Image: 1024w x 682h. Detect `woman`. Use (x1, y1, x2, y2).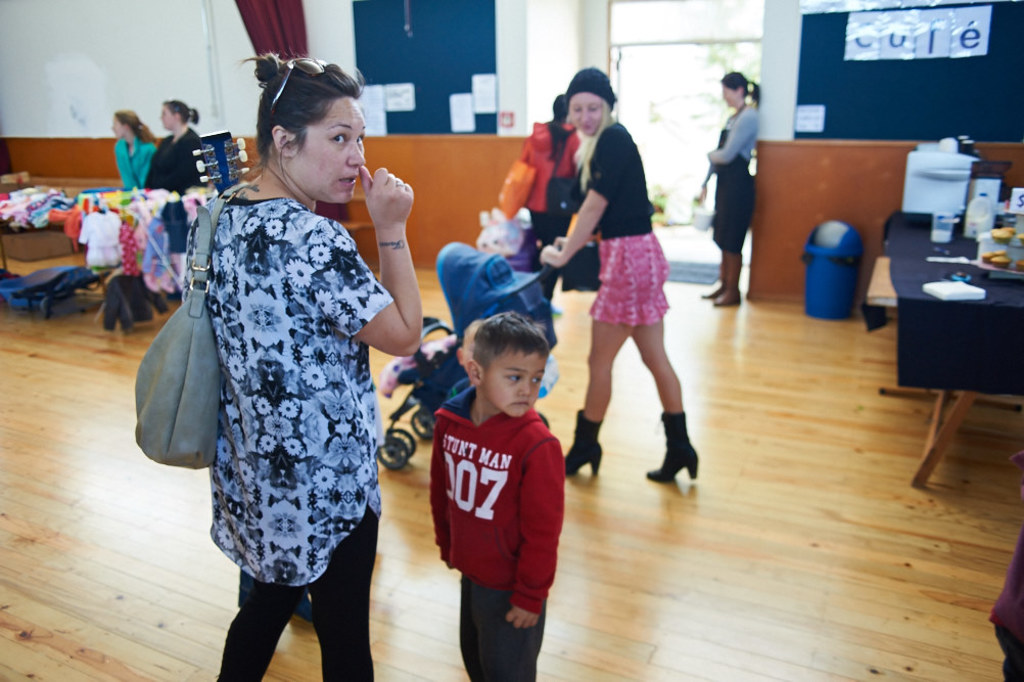
(691, 60, 766, 305).
